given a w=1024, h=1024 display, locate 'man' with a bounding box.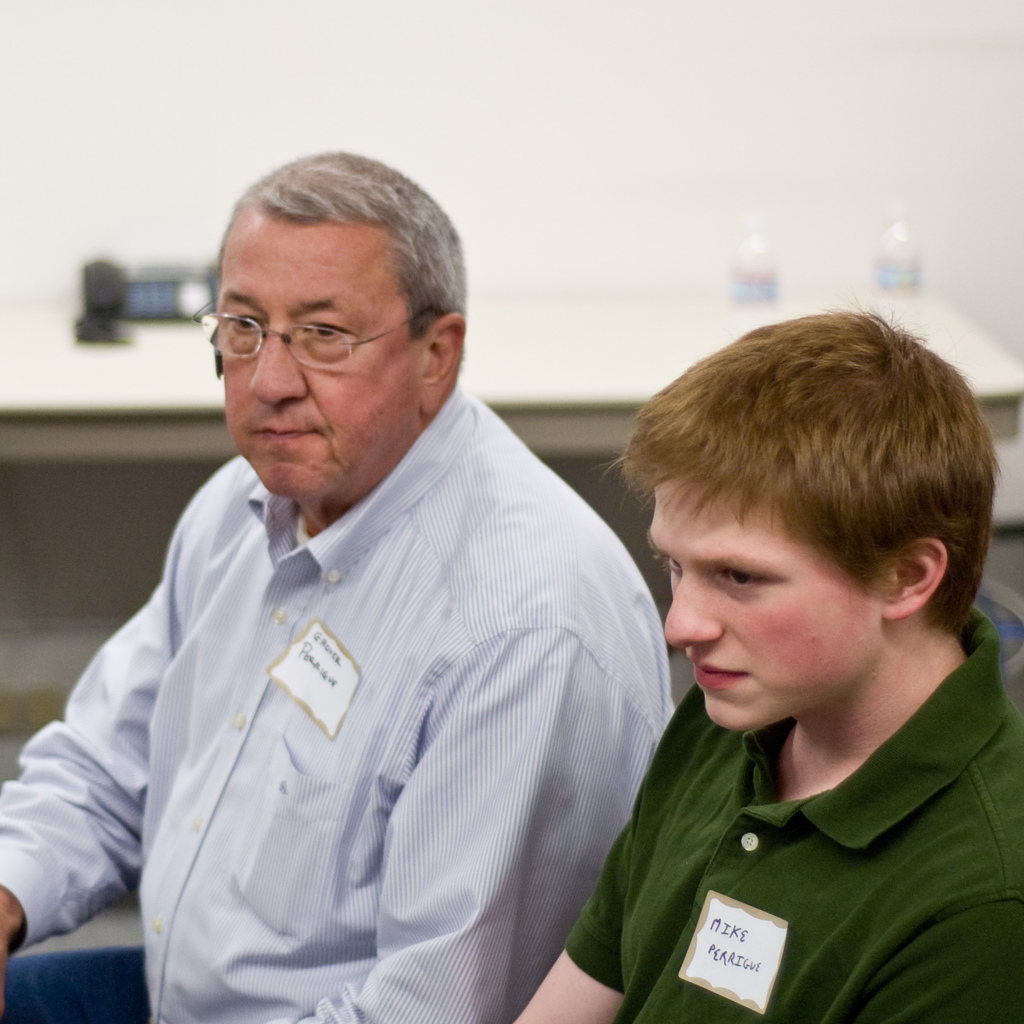
Located: locate(504, 301, 1023, 1023).
